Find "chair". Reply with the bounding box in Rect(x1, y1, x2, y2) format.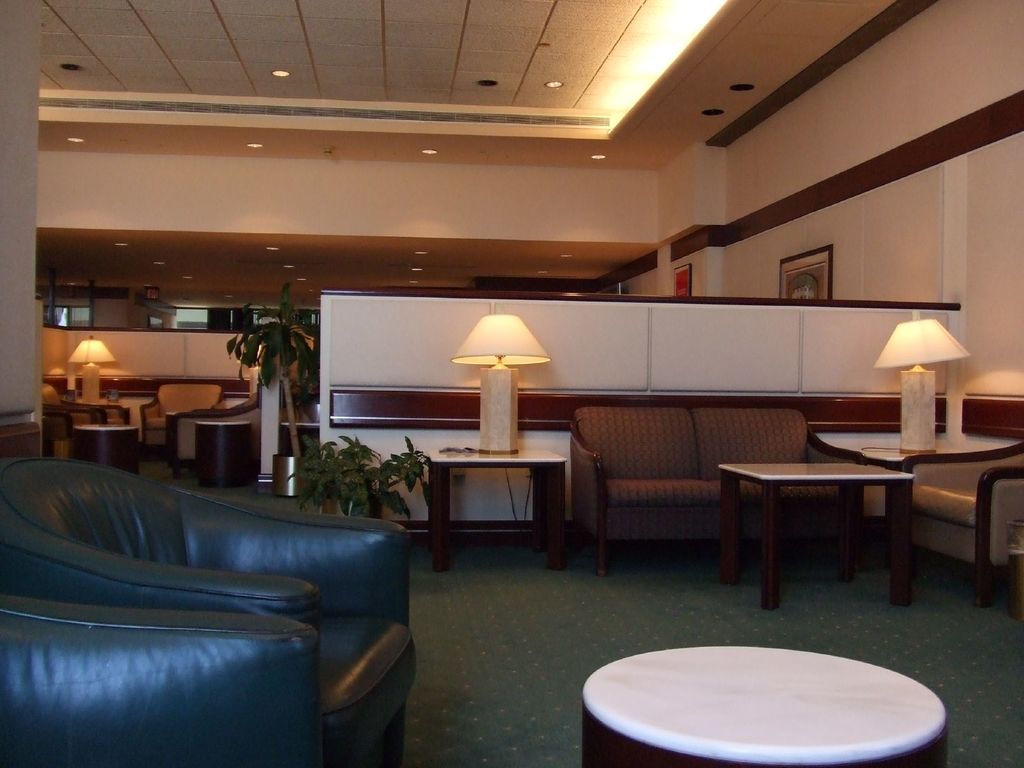
Rect(141, 383, 216, 466).
